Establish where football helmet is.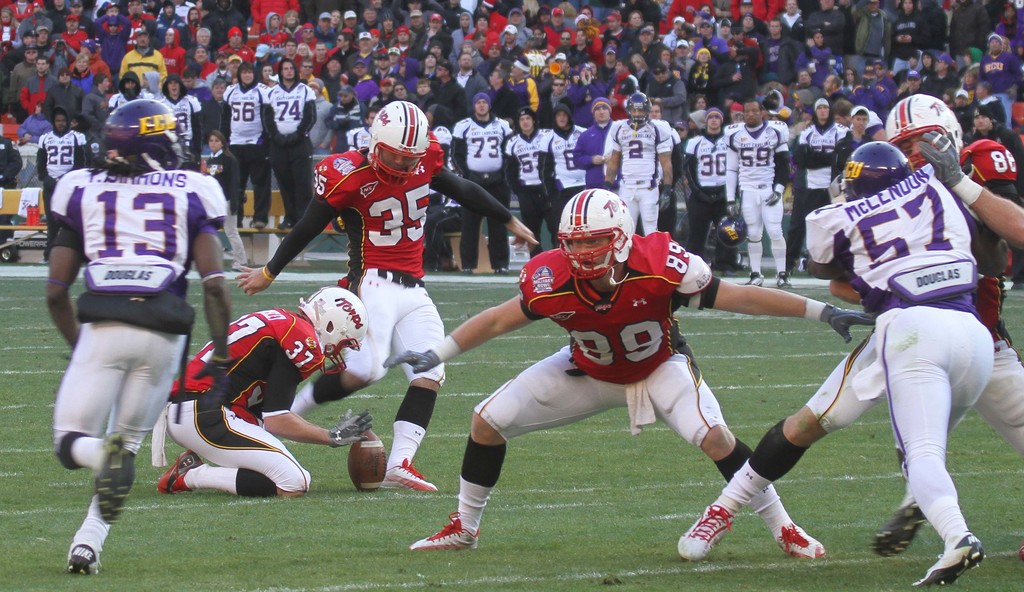
Established at 838, 141, 930, 187.
